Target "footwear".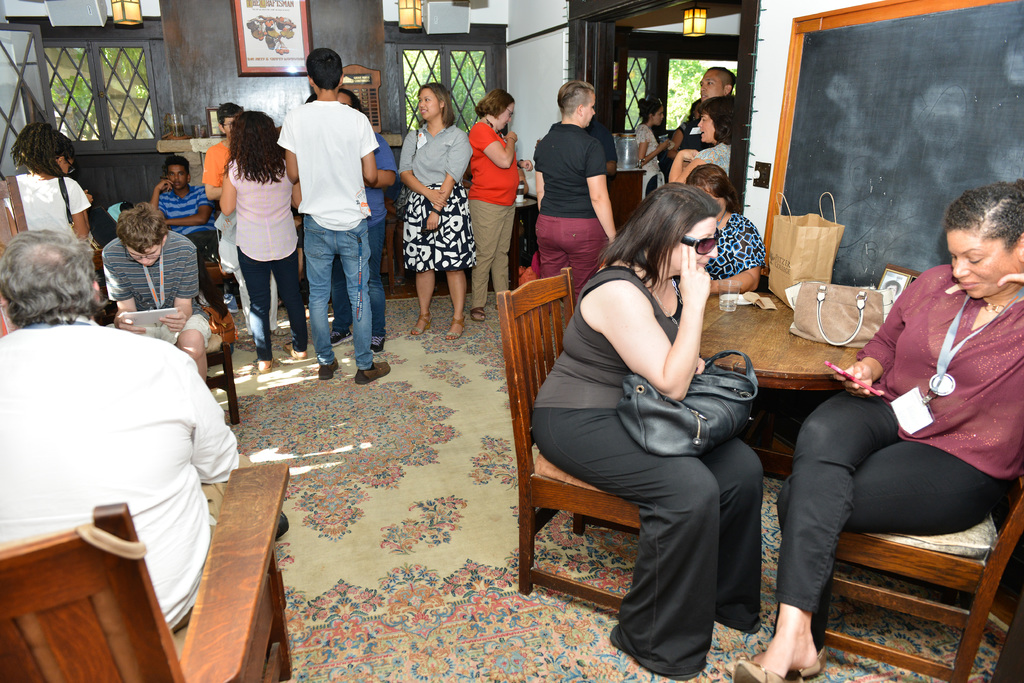
Target region: x1=729, y1=649, x2=828, y2=682.
